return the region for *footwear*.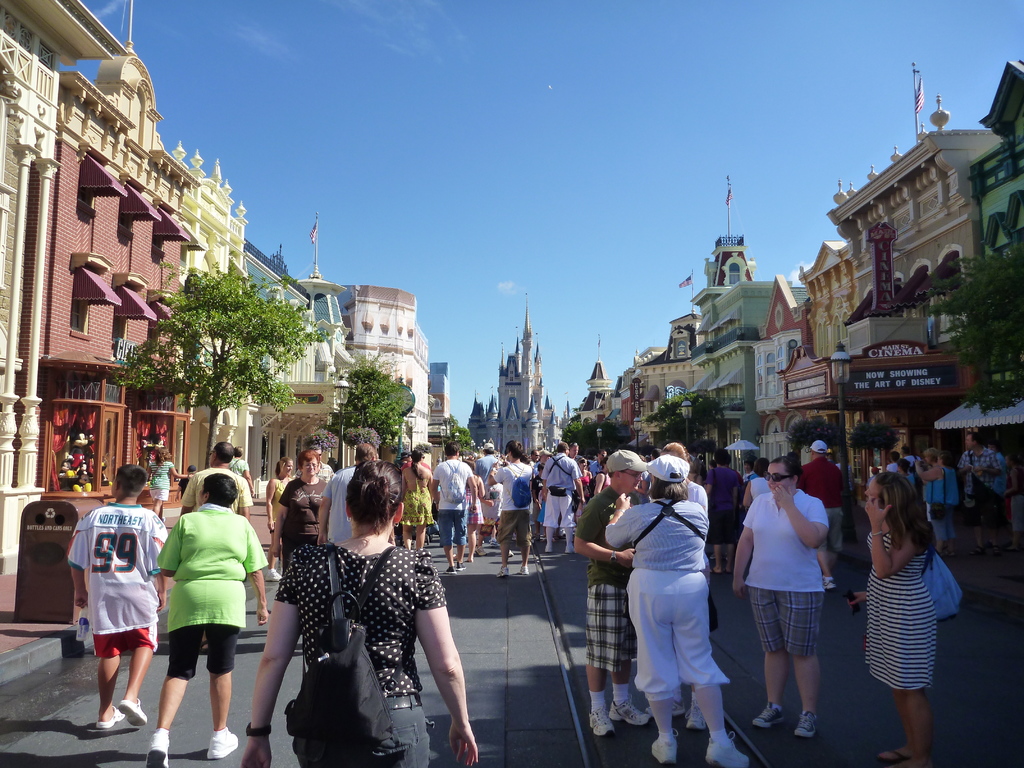
{"x1": 607, "y1": 697, "x2": 650, "y2": 728}.
